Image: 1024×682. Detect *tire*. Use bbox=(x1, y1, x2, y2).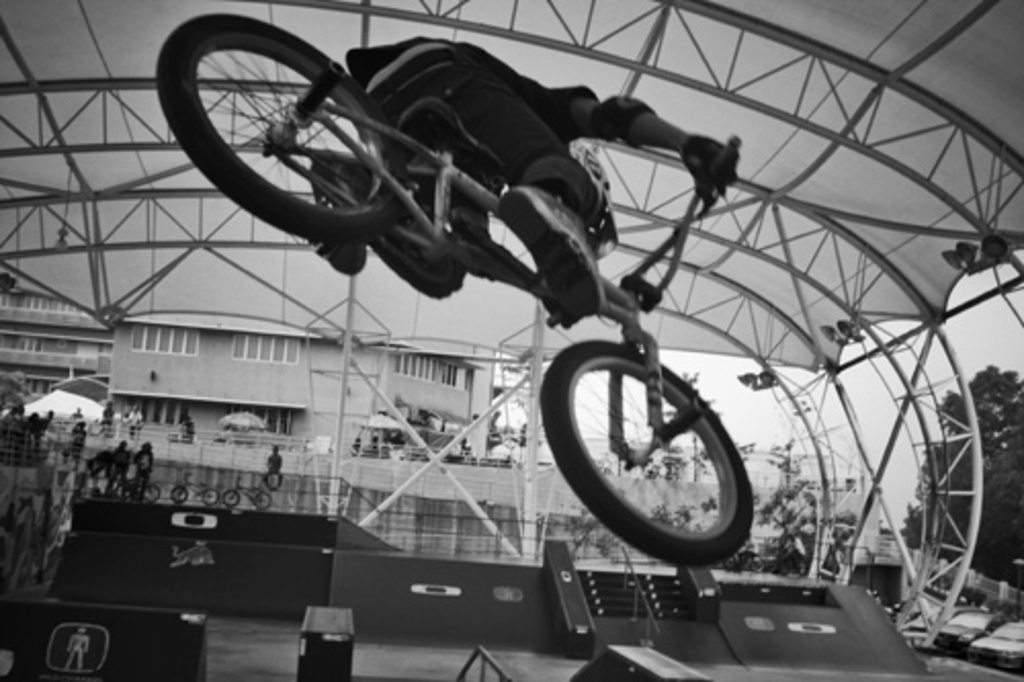
bbox=(199, 483, 219, 506).
